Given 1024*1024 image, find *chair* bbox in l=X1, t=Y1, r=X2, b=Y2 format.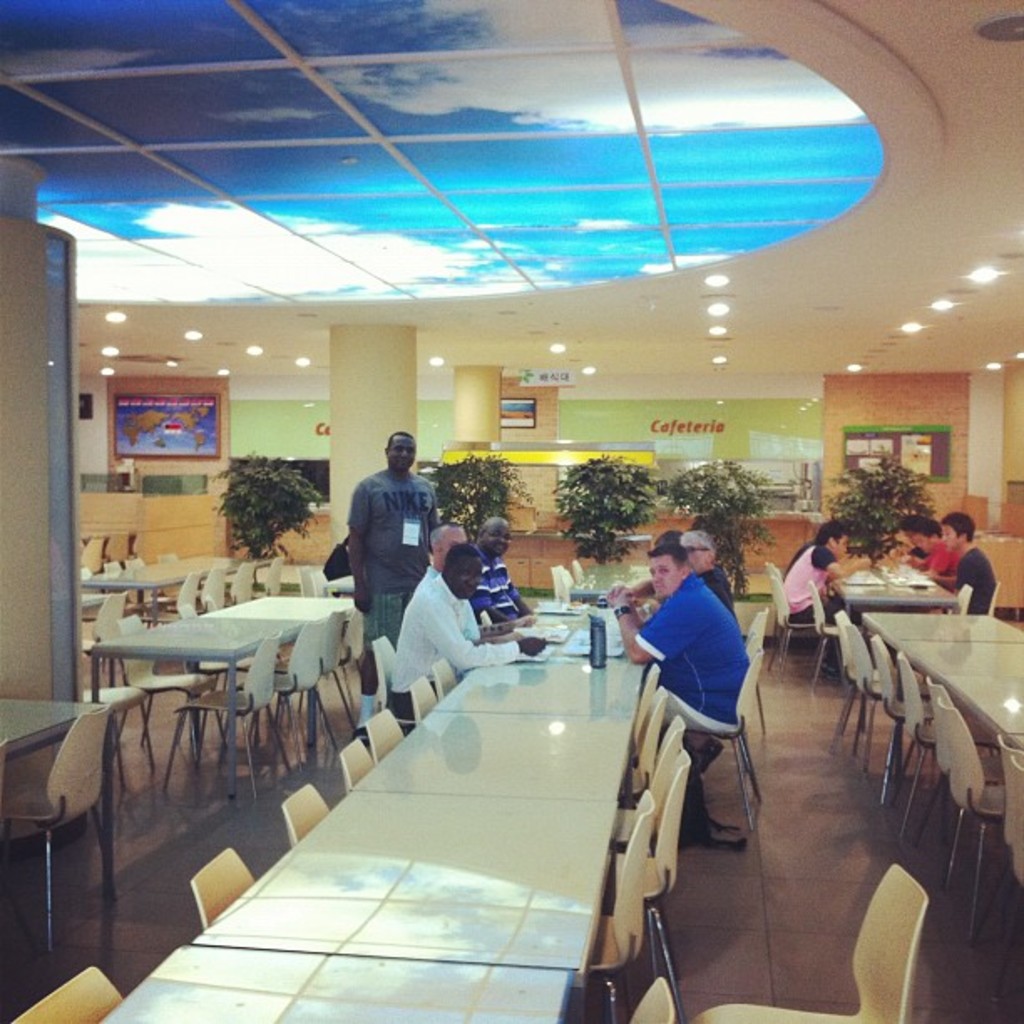
l=161, t=632, r=296, b=801.
